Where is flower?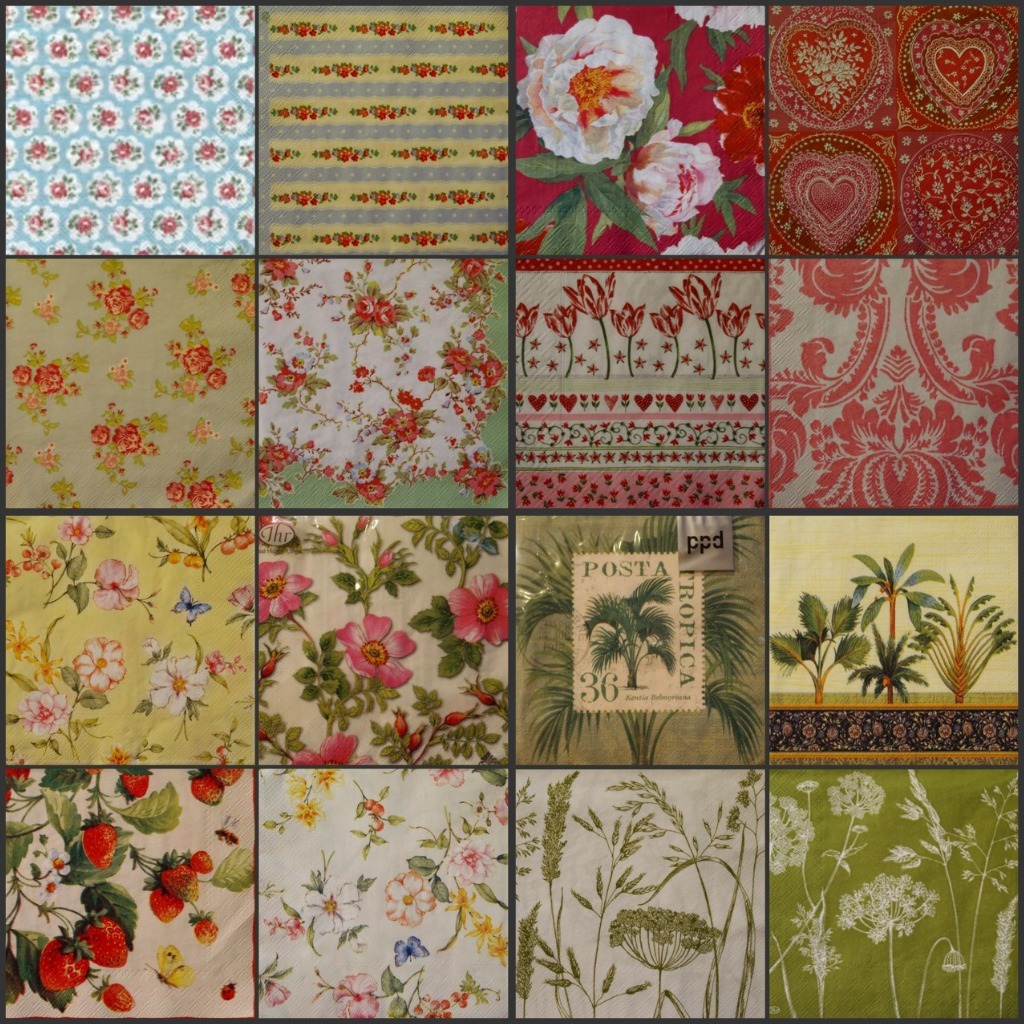
<region>41, 362, 64, 398</region>.
